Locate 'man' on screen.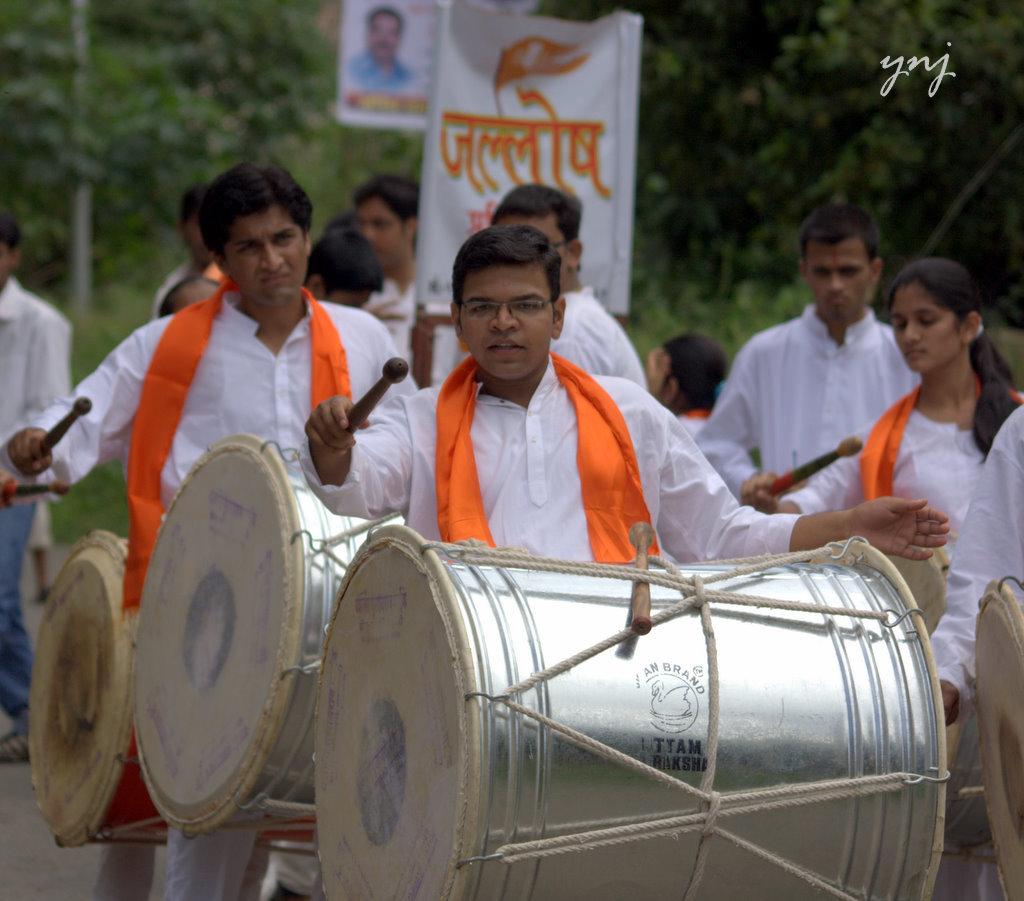
On screen at box(692, 227, 937, 534).
